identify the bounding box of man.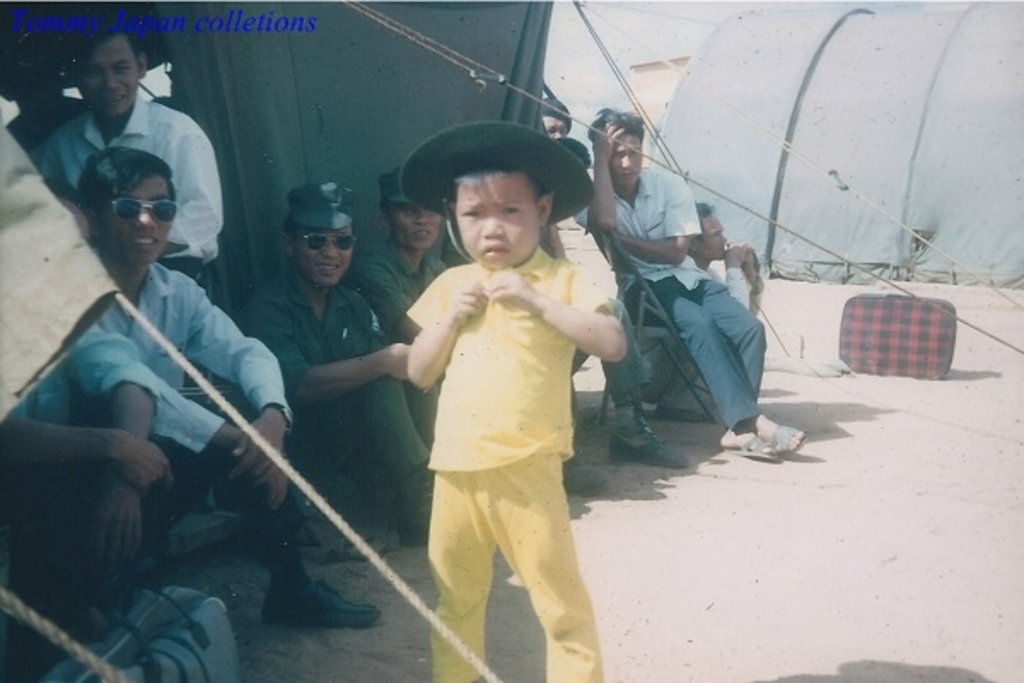
(left=355, top=166, right=449, bottom=437).
